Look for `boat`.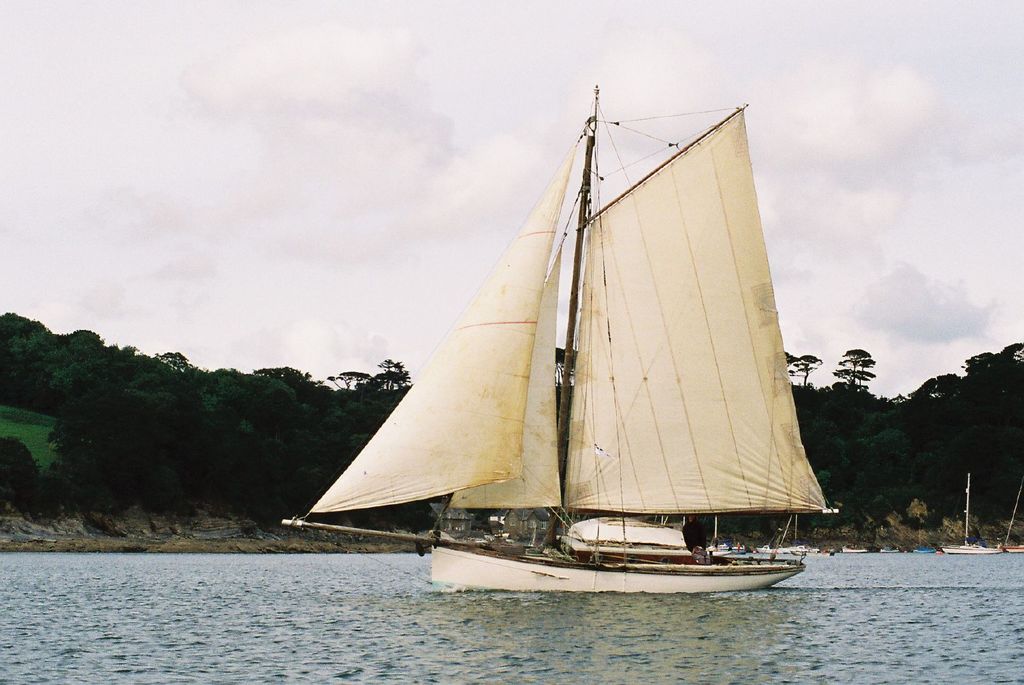
Found: <region>1008, 480, 1023, 553</region>.
